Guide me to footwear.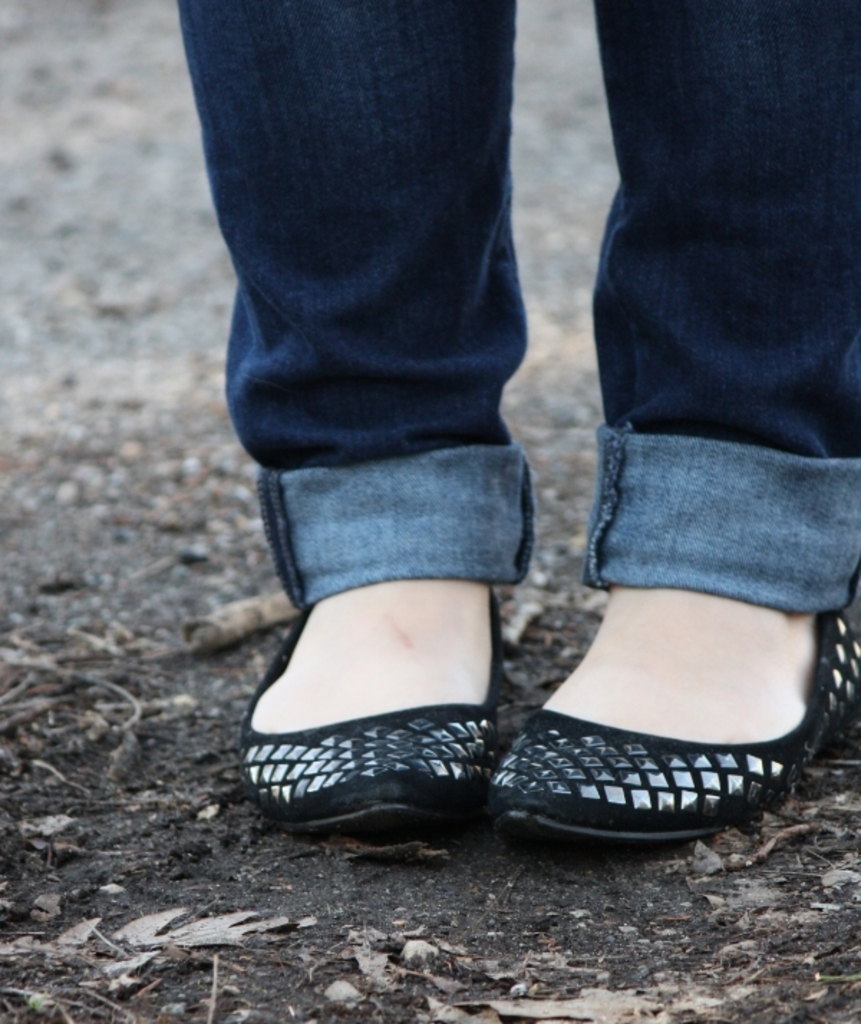
Guidance: [x1=240, y1=588, x2=511, y2=848].
